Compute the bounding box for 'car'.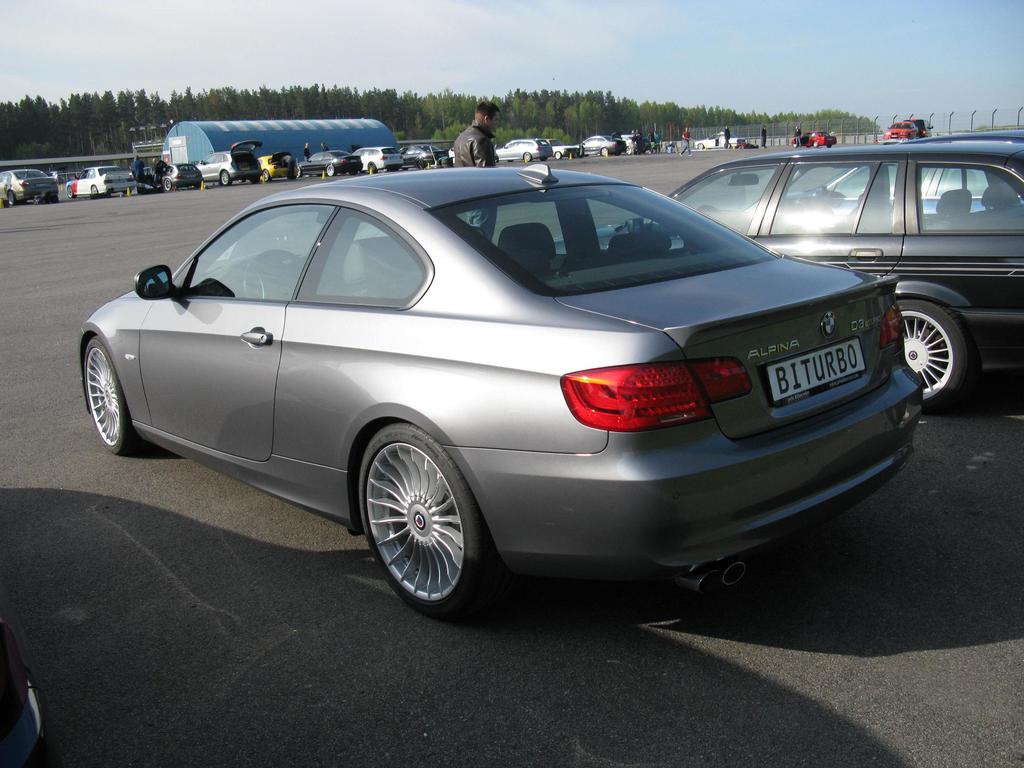
(x1=65, y1=168, x2=940, y2=611).
